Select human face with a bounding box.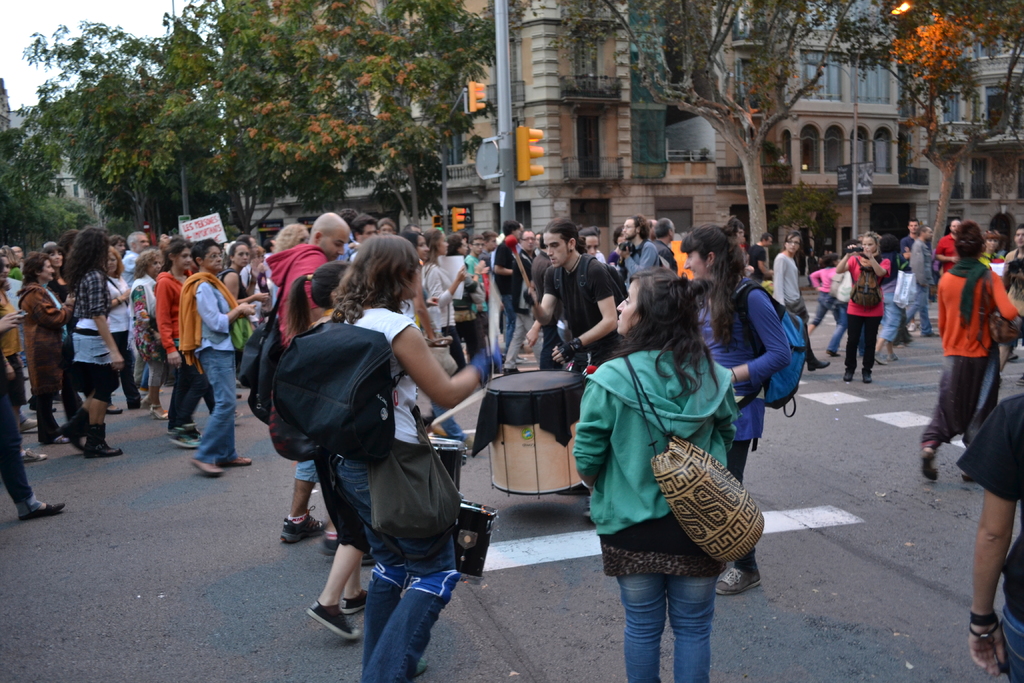
locate(690, 245, 714, 277).
